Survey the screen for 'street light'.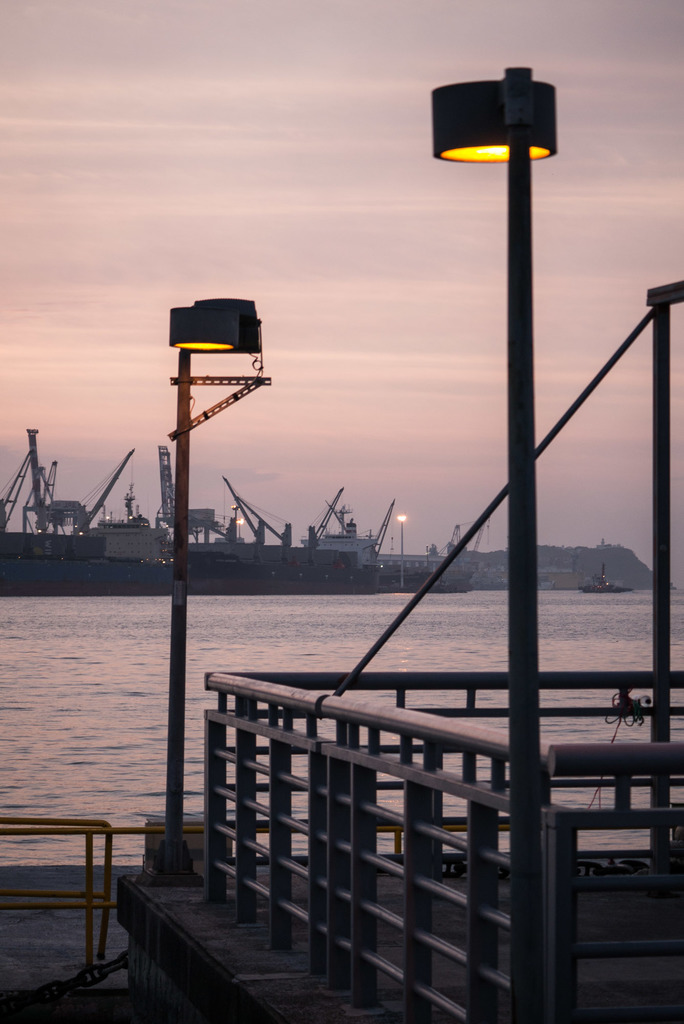
Survey found: bbox=(238, 515, 243, 536).
